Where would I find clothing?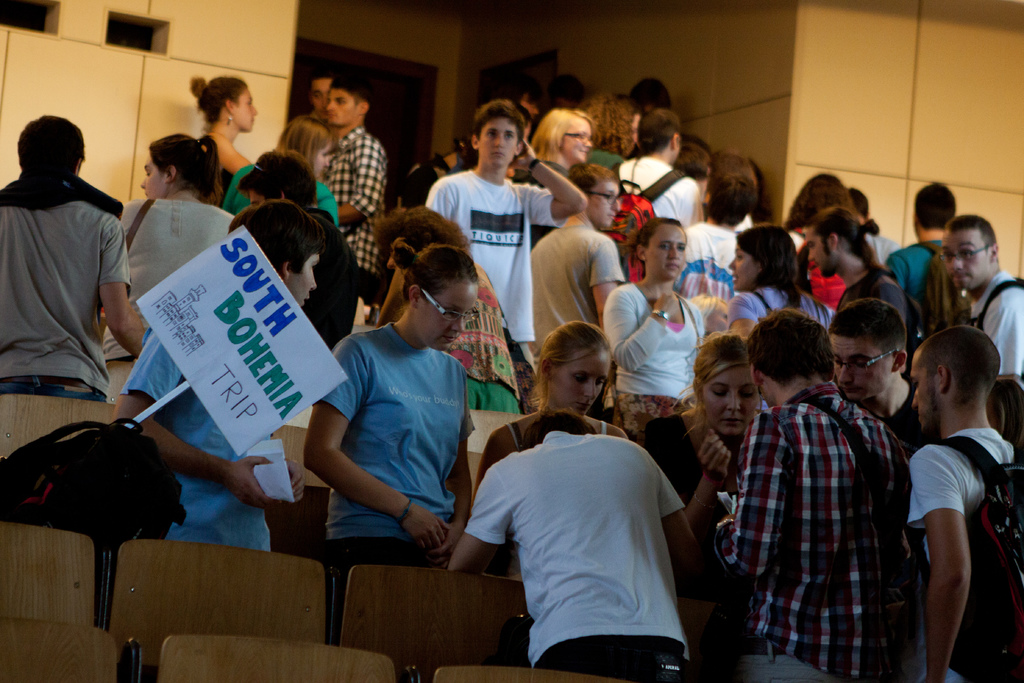
At l=864, t=394, r=927, b=457.
